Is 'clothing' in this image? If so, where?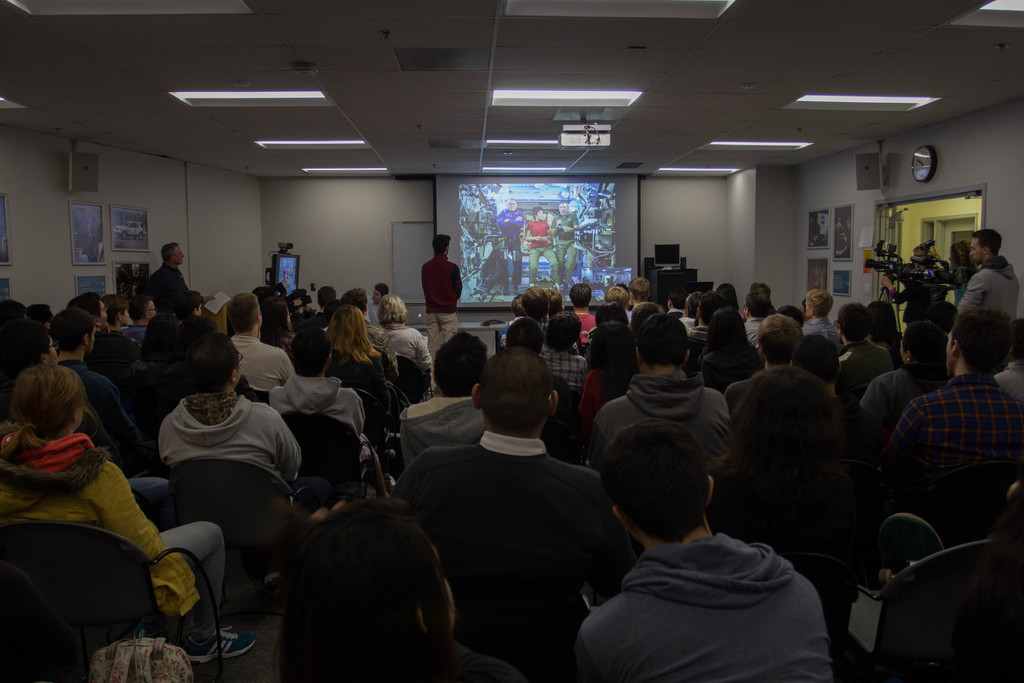
Yes, at crop(548, 211, 578, 287).
